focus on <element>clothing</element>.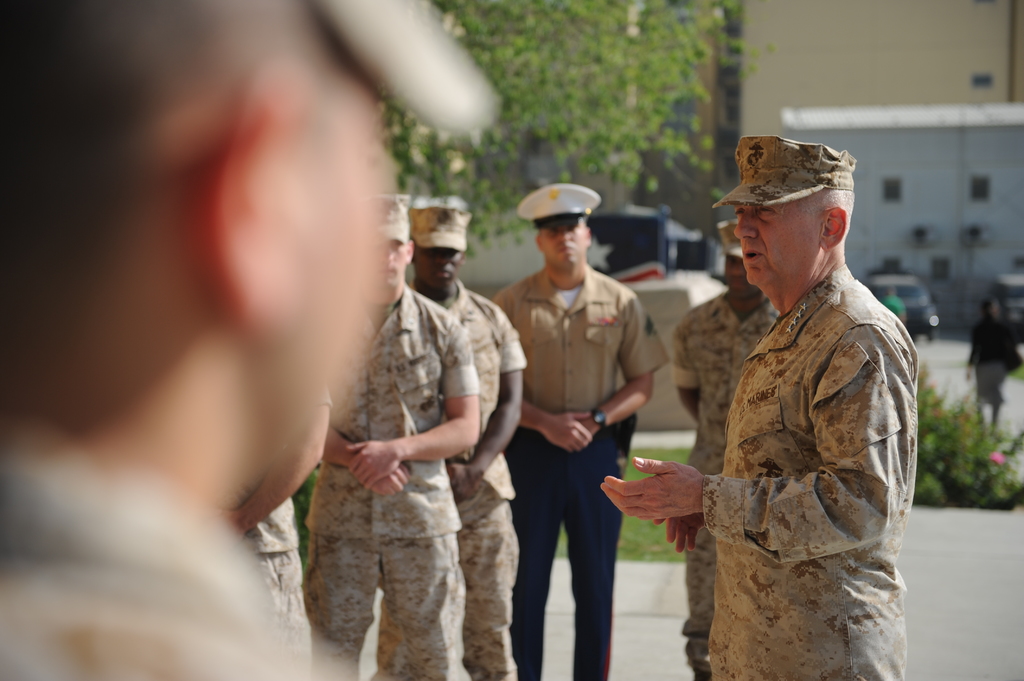
Focused at 705 261 911 680.
